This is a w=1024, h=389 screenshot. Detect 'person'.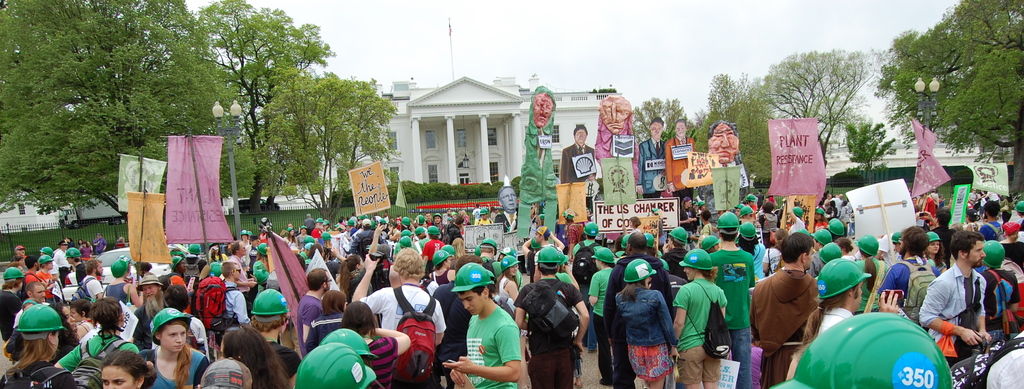
<box>390,228,413,264</box>.
